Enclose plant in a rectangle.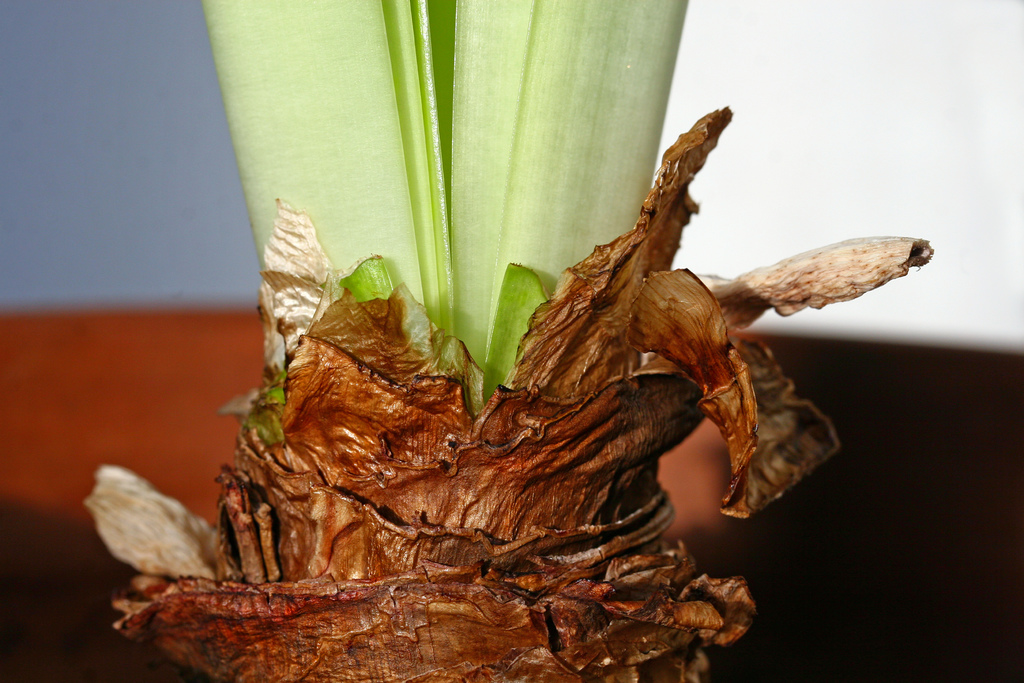
{"x1": 82, "y1": 0, "x2": 937, "y2": 682}.
